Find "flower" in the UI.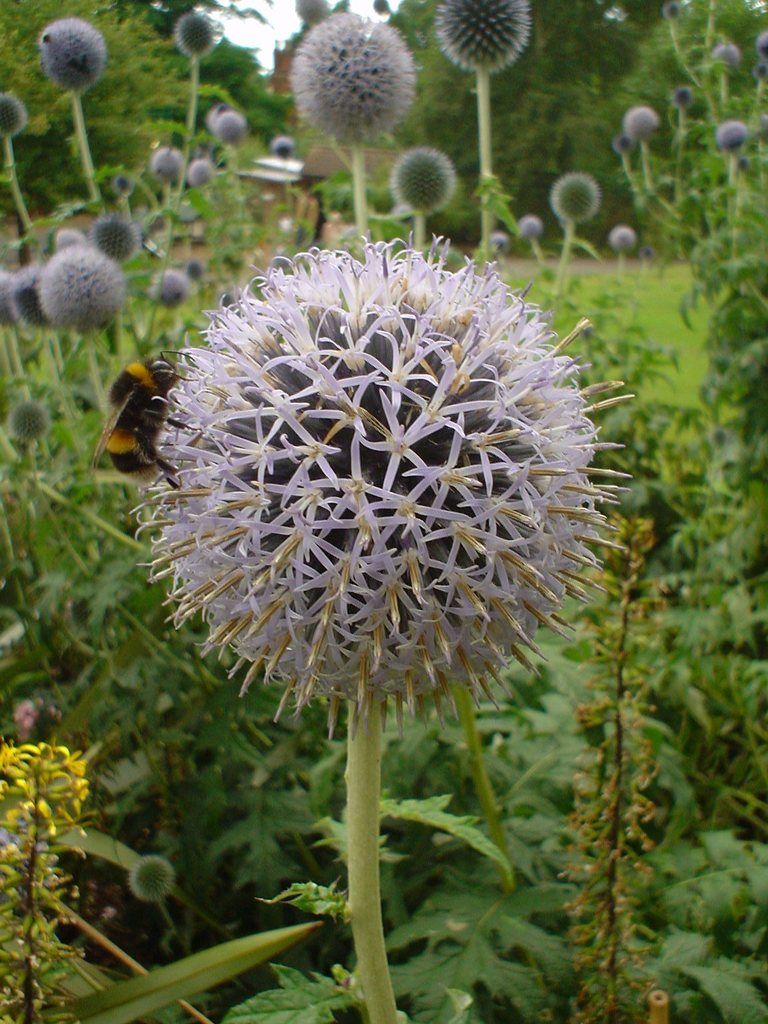
UI element at box=[38, 18, 112, 93].
